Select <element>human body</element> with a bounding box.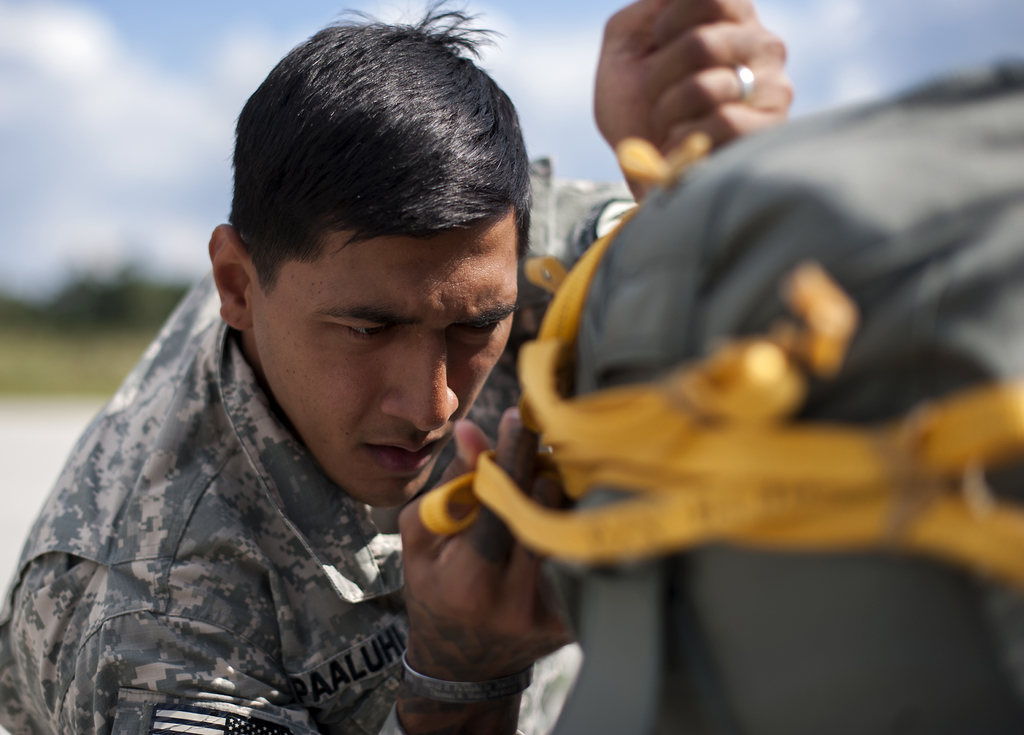
BBox(61, 76, 784, 734).
